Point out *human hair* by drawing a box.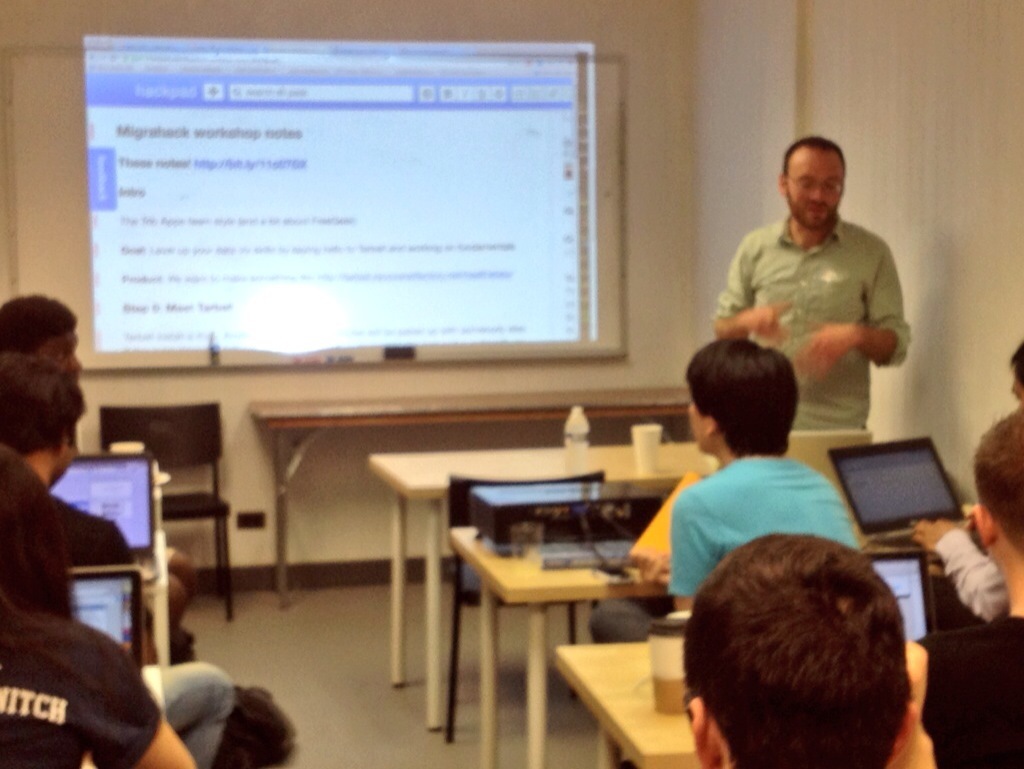
region(669, 543, 929, 741).
